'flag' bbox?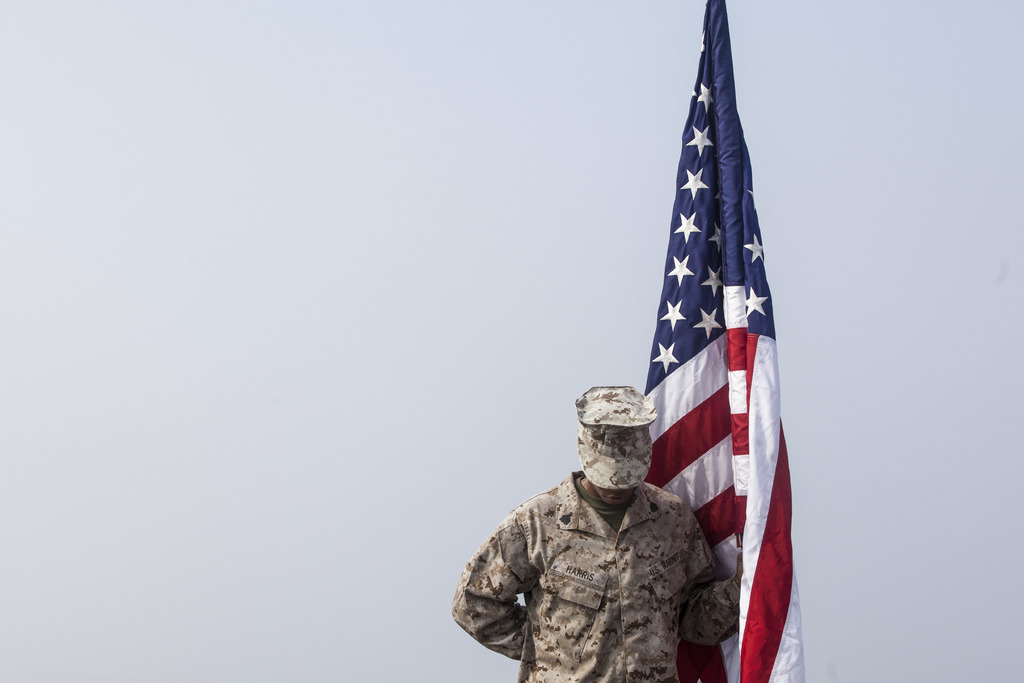
[x1=627, y1=13, x2=797, y2=664]
